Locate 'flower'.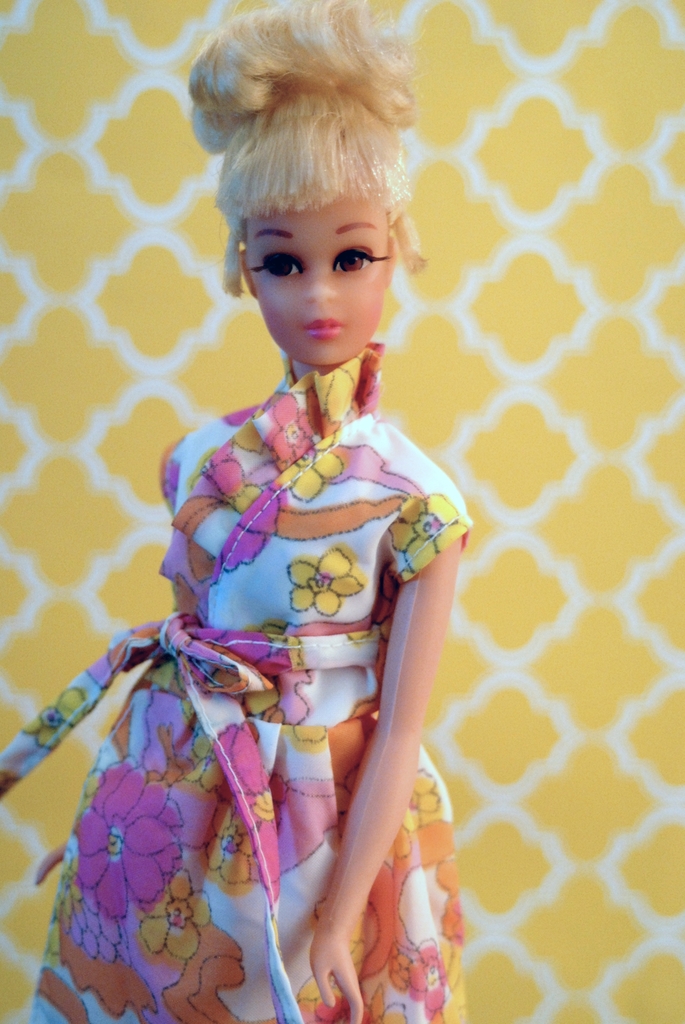
Bounding box: box(387, 760, 443, 831).
